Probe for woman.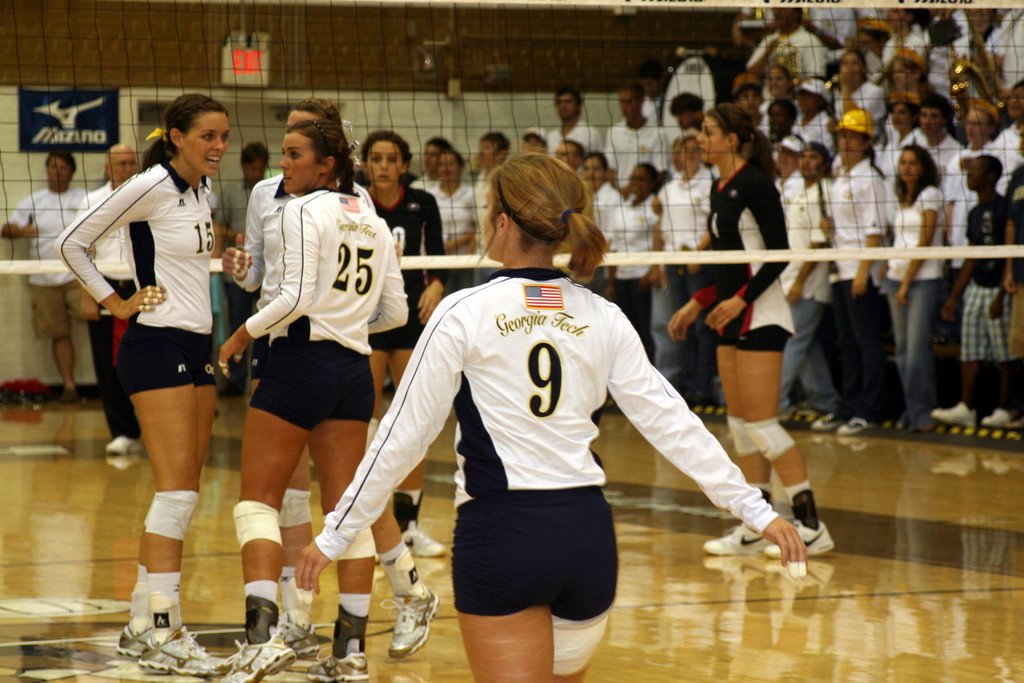
Probe result: x1=606, y1=157, x2=664, y2=374.
